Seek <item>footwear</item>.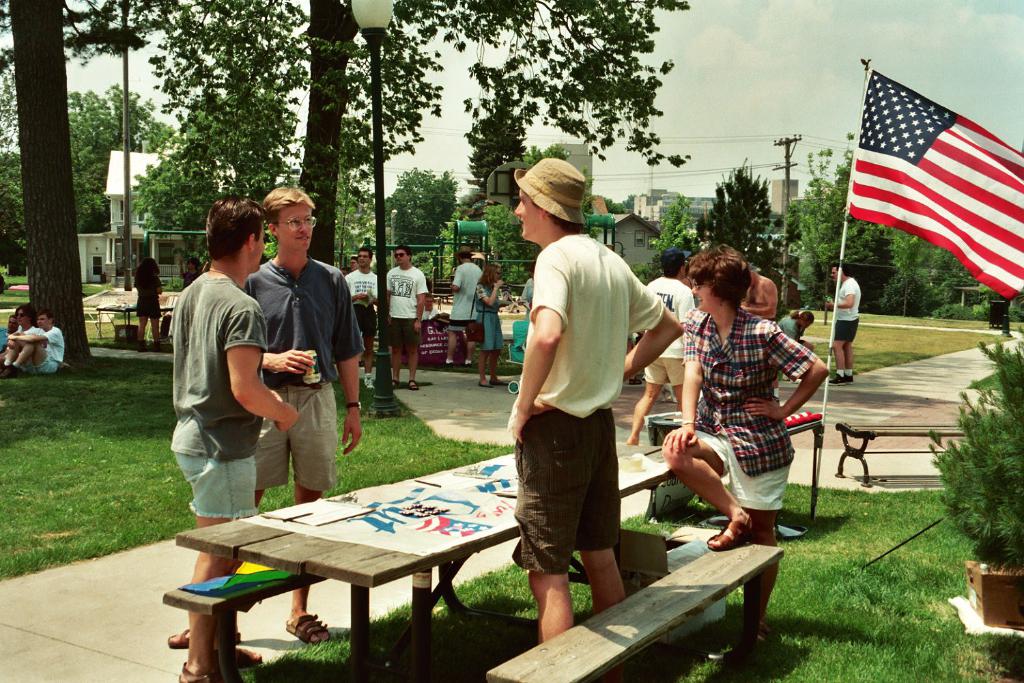
select_region(745, 615, 772, 660).
